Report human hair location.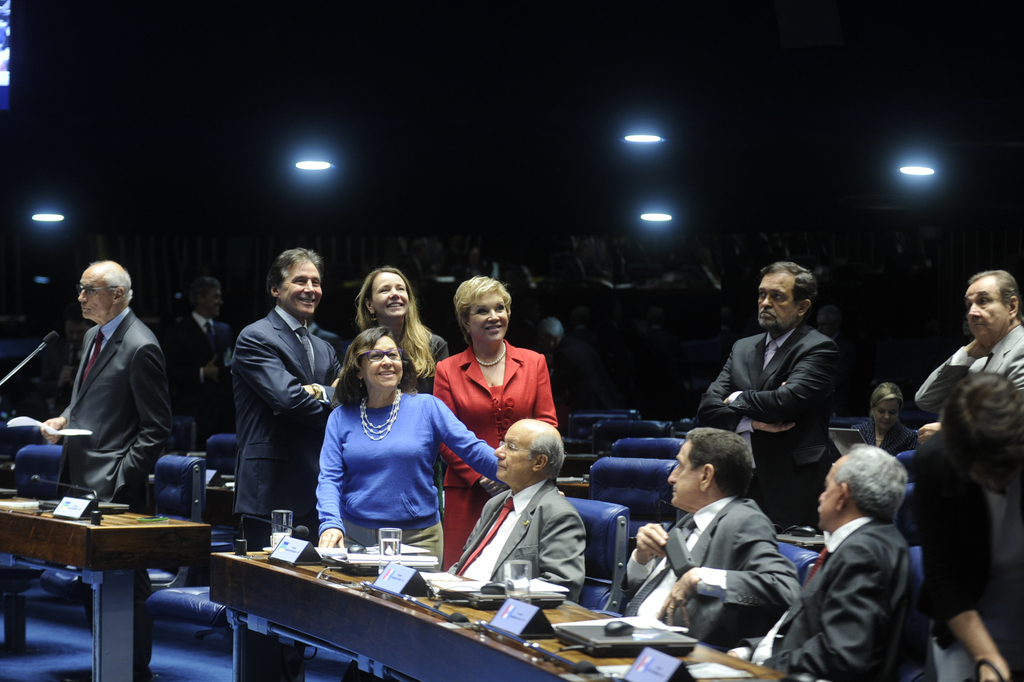
Report: 99, 261, 132, 296.
